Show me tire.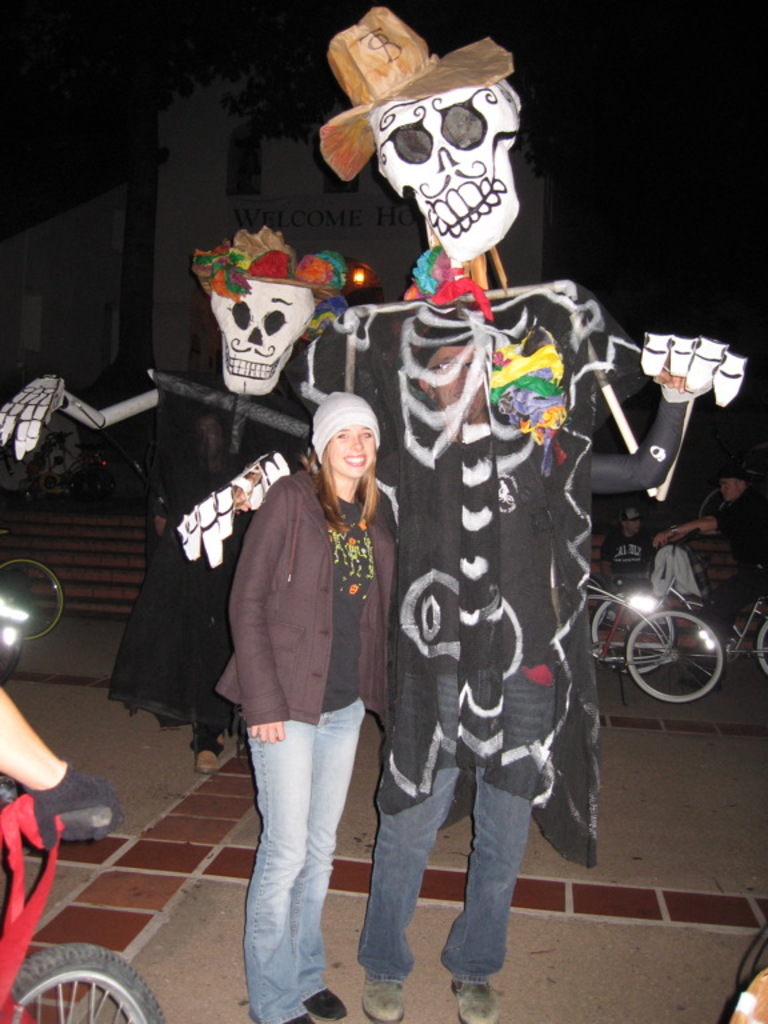
tire is here: Rect(0, 553, 64, 637).
